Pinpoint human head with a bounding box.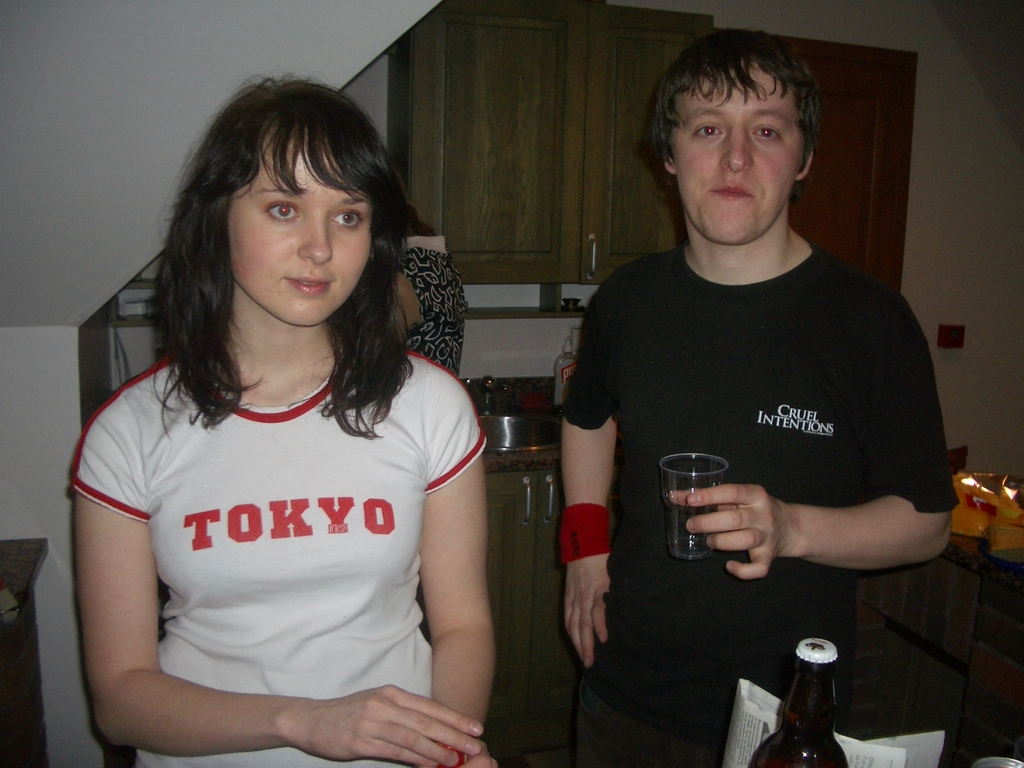
<box>654,29,814,241</box>.
